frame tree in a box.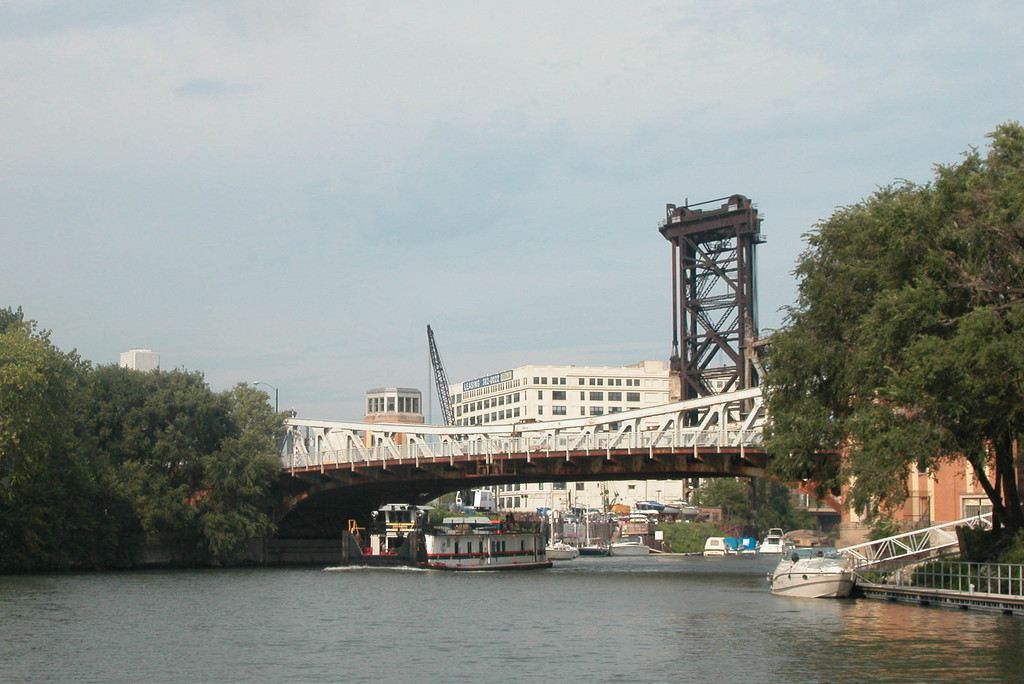
BBox(694, 479, 824, 550).
